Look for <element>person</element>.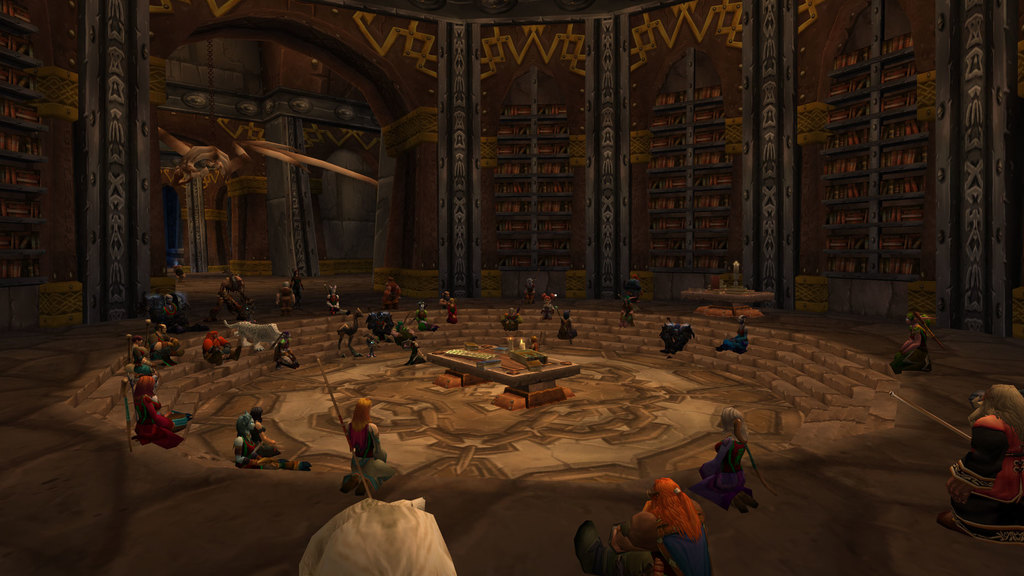
Found: locate(148, 324, 187, 364).
